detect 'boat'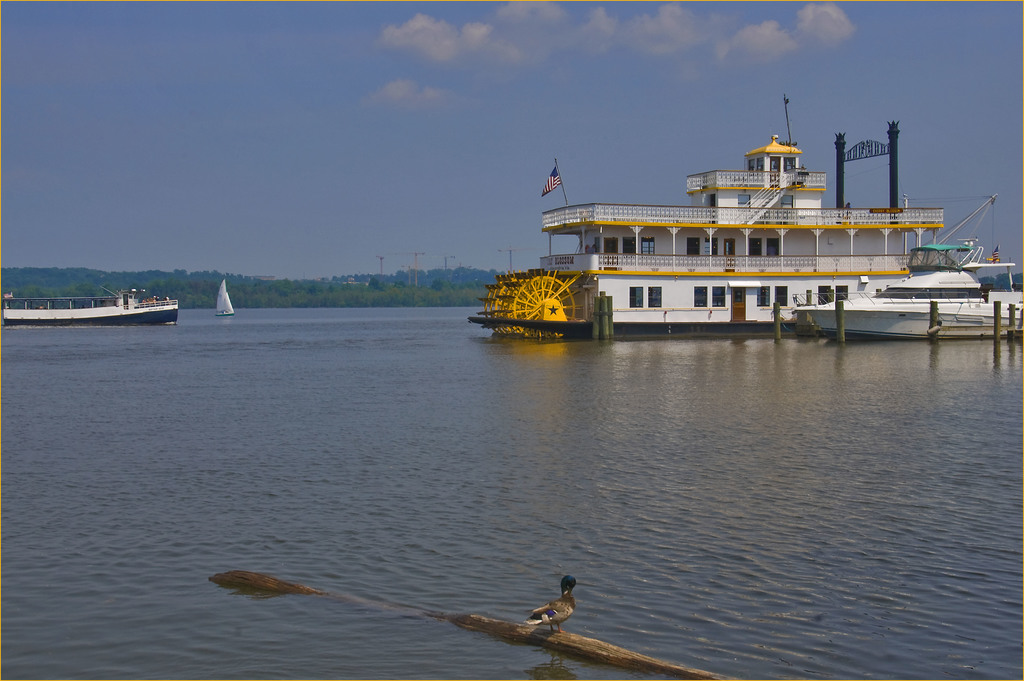
509:107:1023:328
